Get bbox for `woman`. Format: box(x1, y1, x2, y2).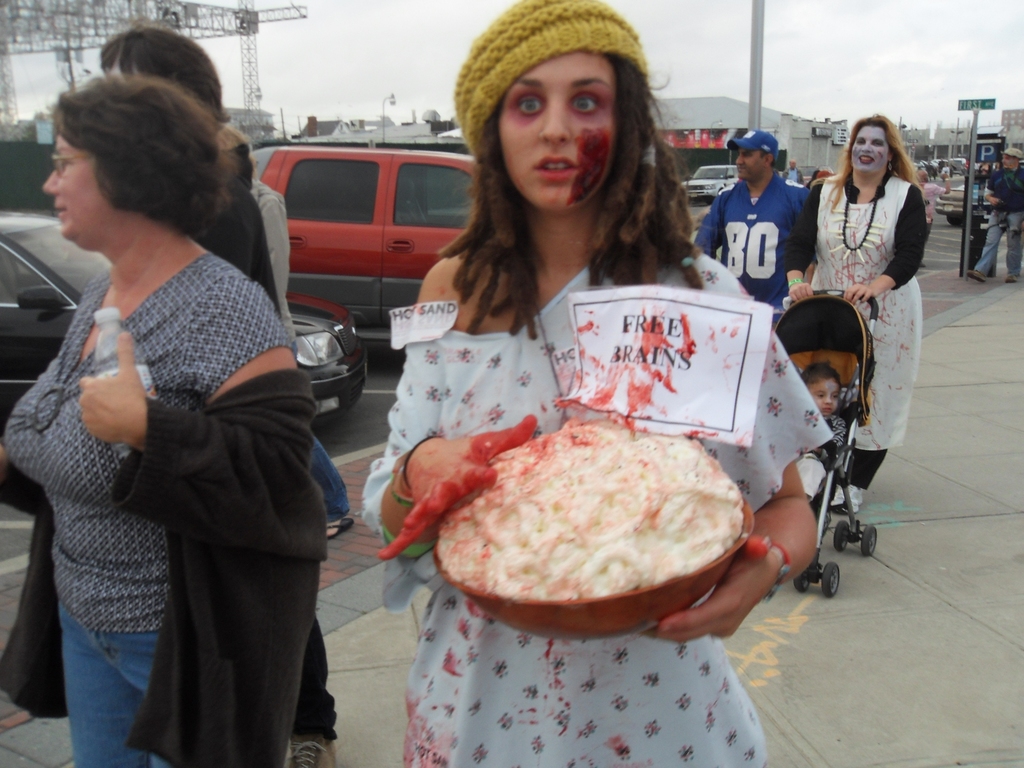
box(783, 114, 925, 512).
